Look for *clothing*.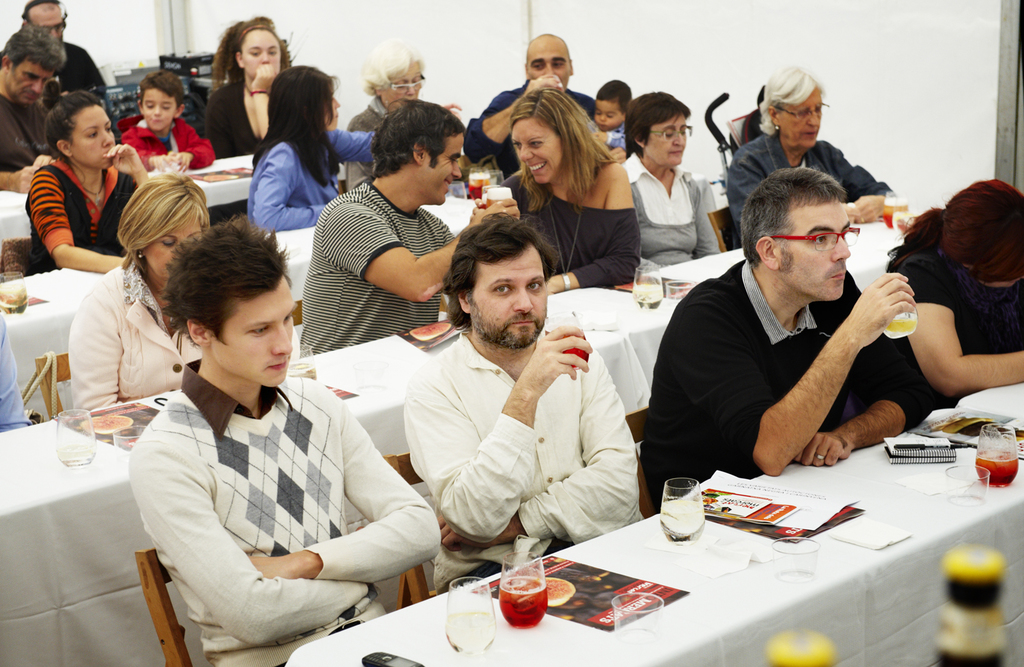
Found: BBox(0, 98, 51, 174).
